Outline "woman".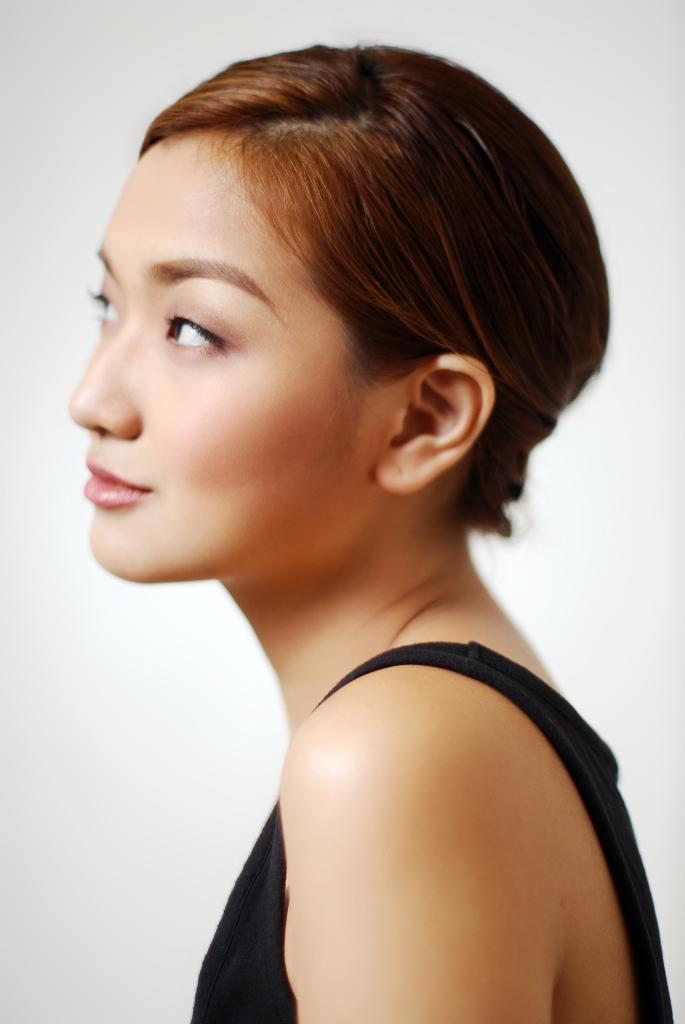
Outline: <region>29, 0, 683, 1011</region>.
